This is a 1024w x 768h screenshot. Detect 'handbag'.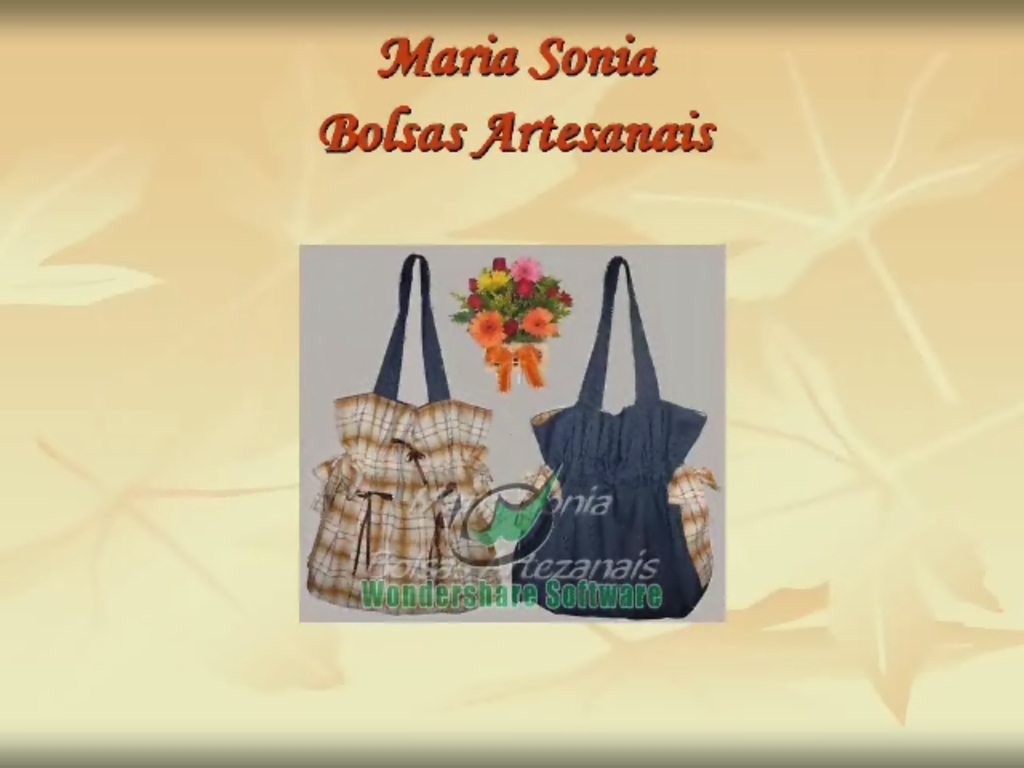
crop(309, 254, 504, 616).
